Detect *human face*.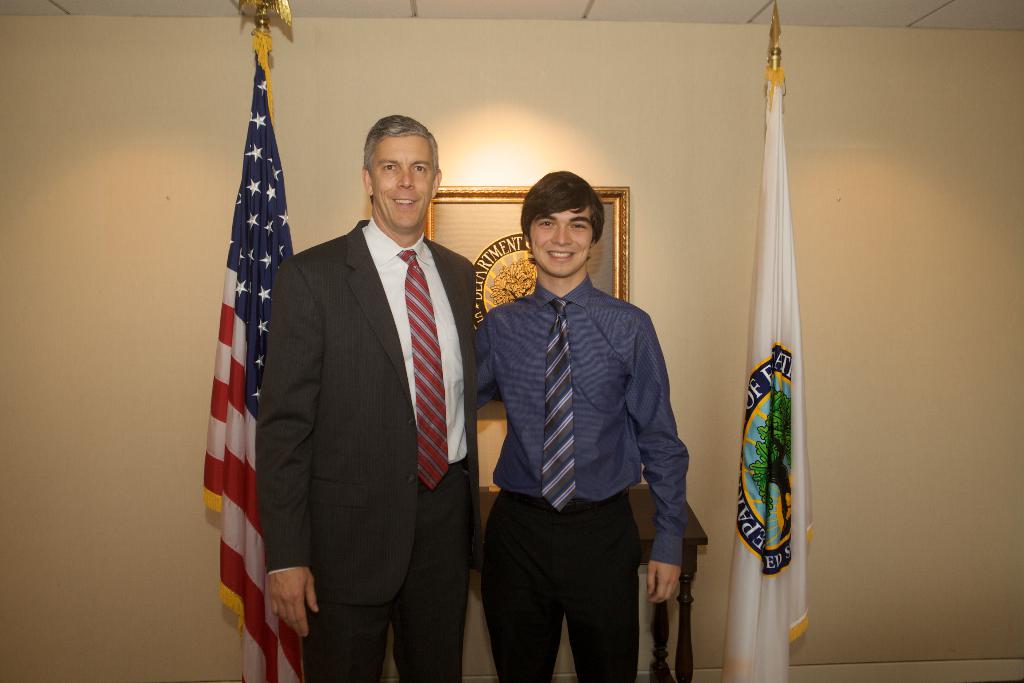
Detected at (x1=368, y1=135, x2=434, y2=228).
